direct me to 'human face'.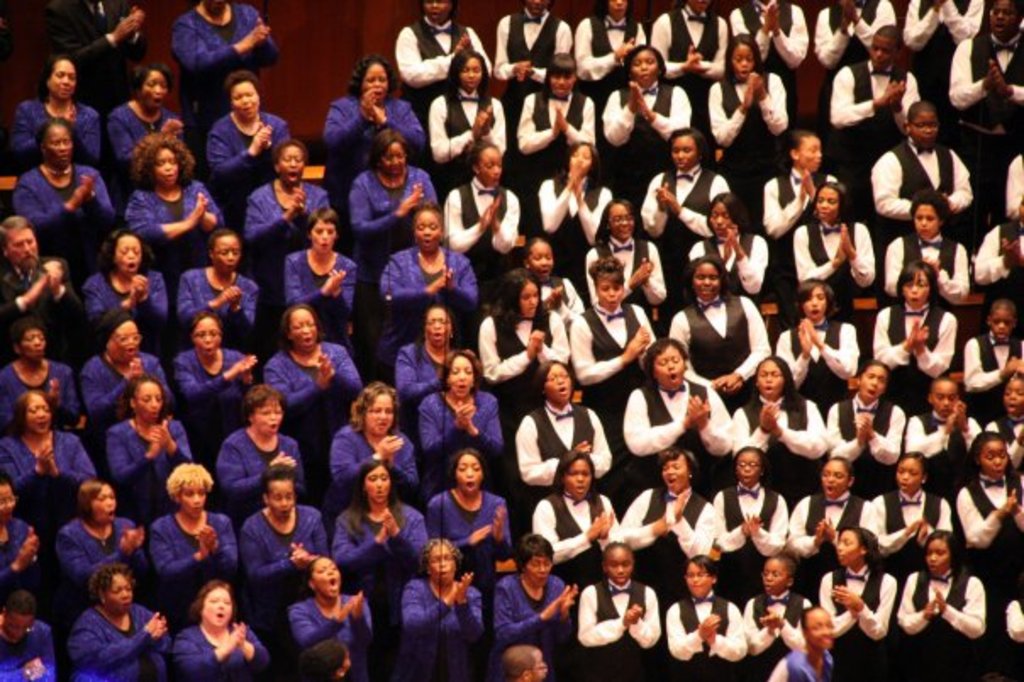
Direction: pyautogui.locateOnScreen(375, 134, 410, 175).
